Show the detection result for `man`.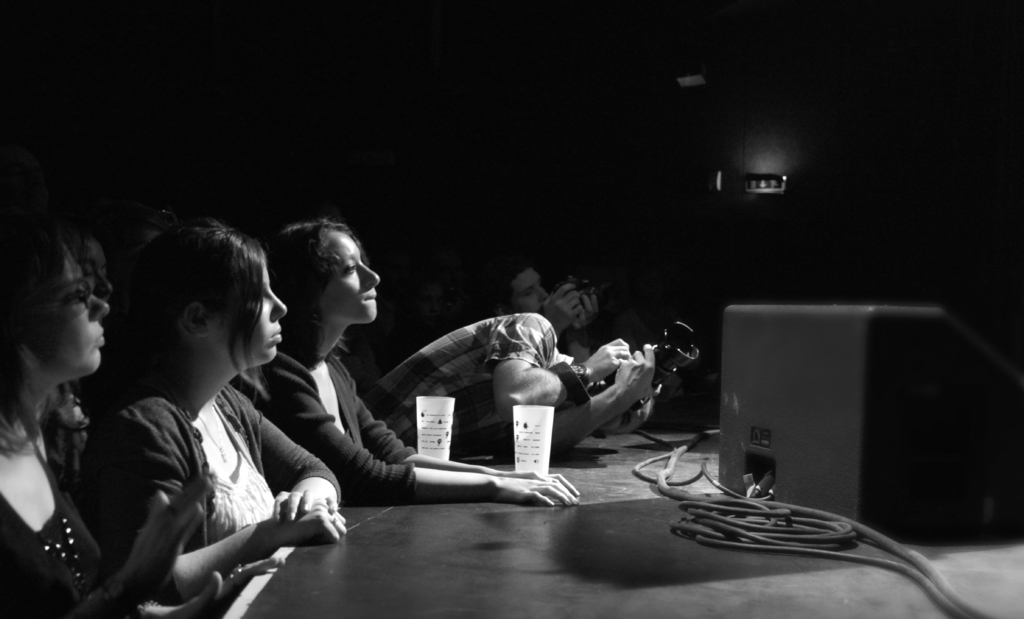
select_region(477, 257, 620, 388).
